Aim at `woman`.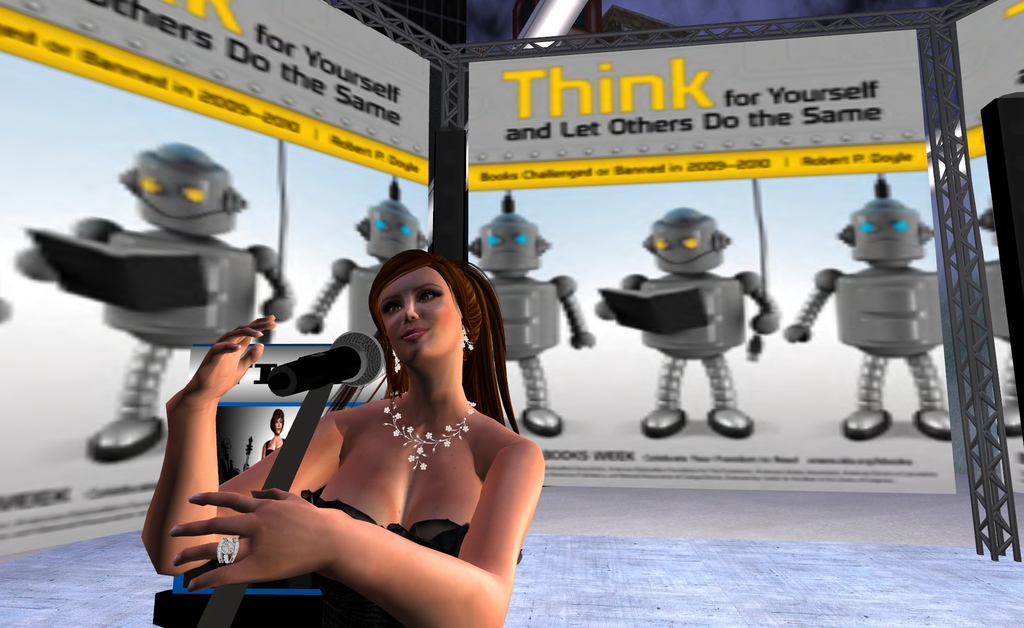
Aimed at 138:250:547:627.
